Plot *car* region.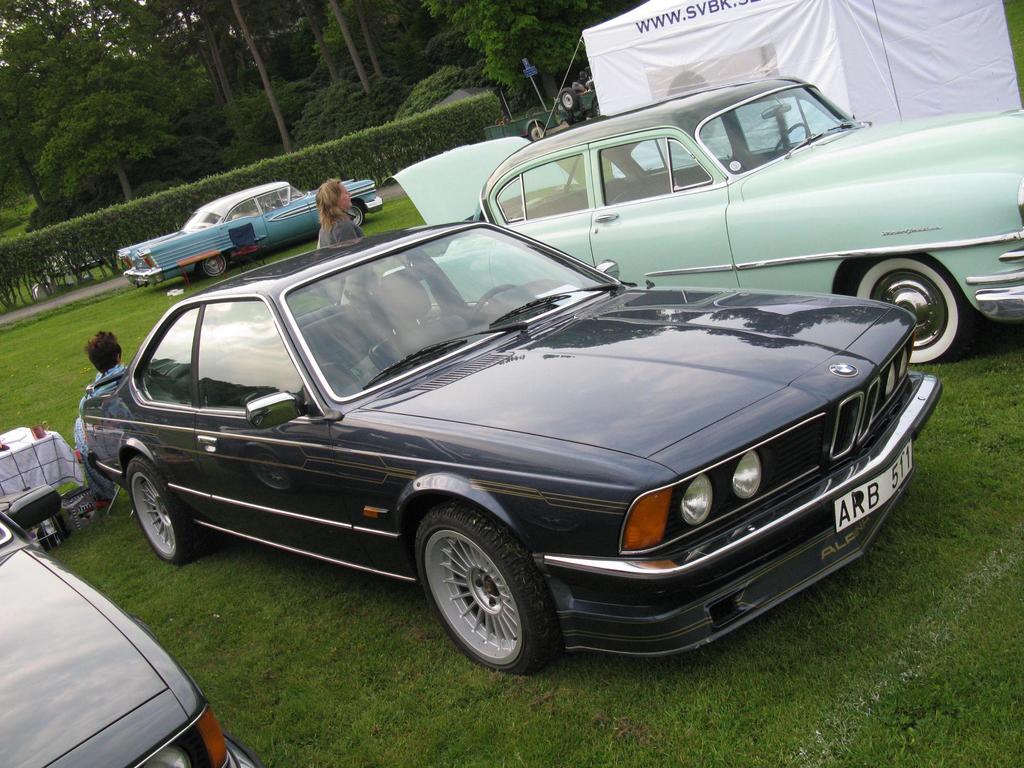
Plotted at [x1=0, y1=484, x2=264, y2=767].
